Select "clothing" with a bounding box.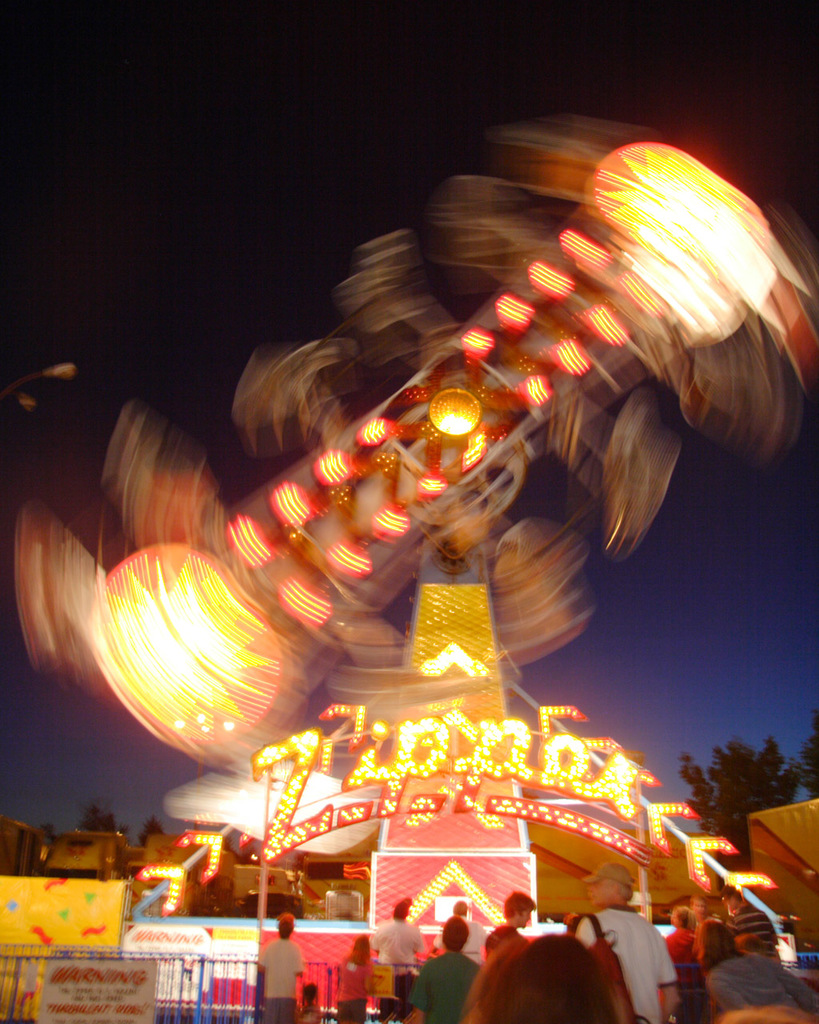
bbox=[567, 909, 674, 1023].
